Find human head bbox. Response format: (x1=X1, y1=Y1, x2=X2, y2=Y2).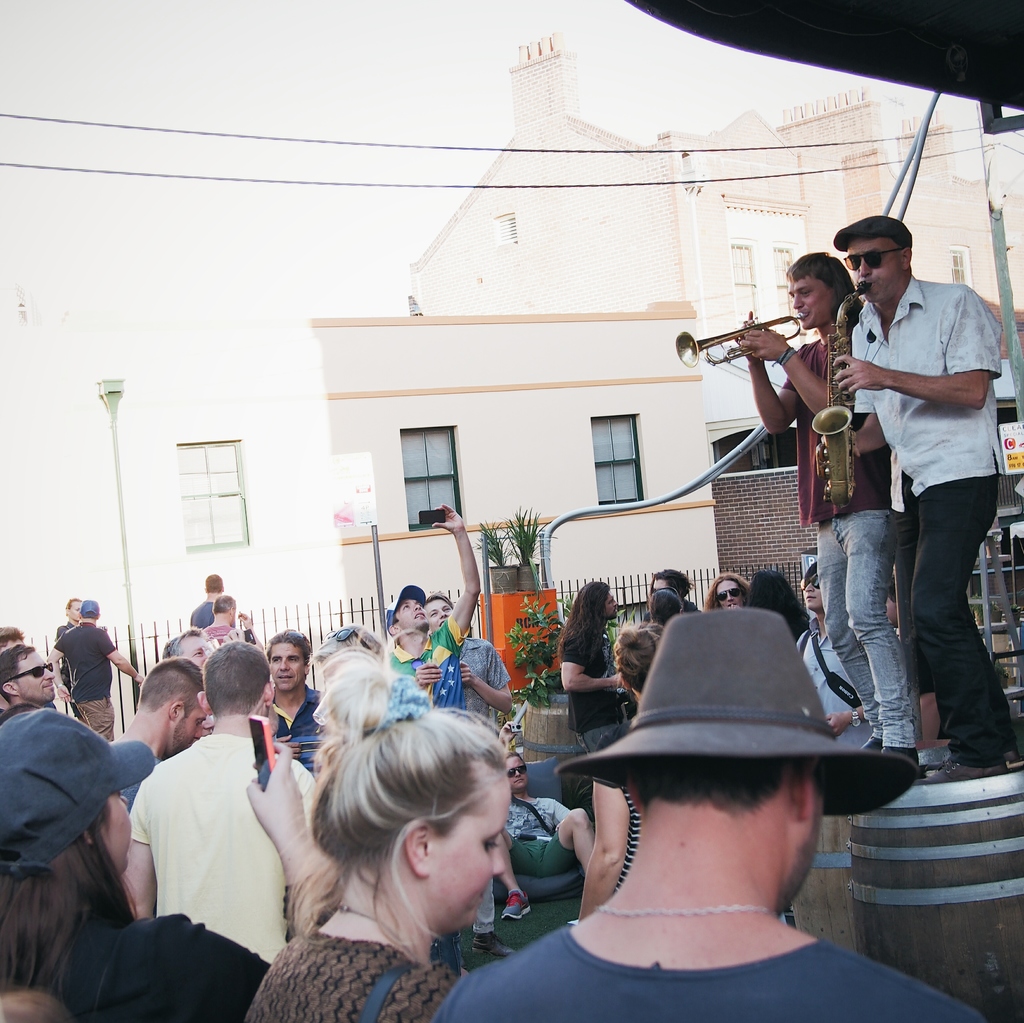
(x1=78, y1=597, x2=104, y2=620).
